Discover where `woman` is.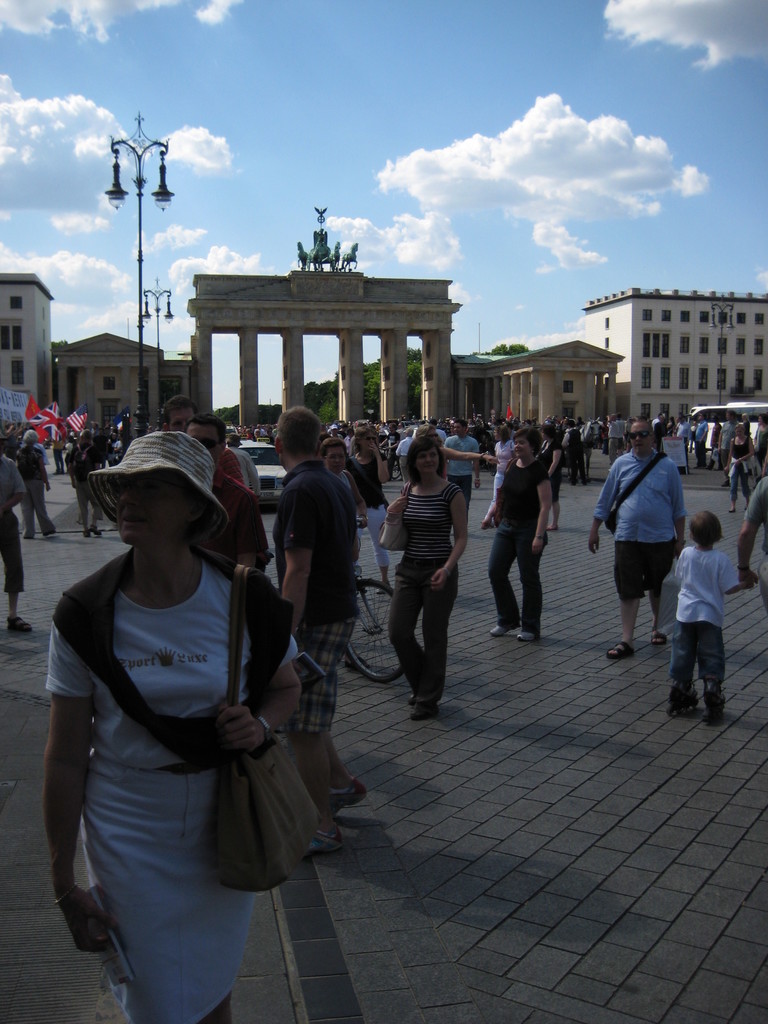
Discovered at (left=490, top=412, right=522, bottom=520).
